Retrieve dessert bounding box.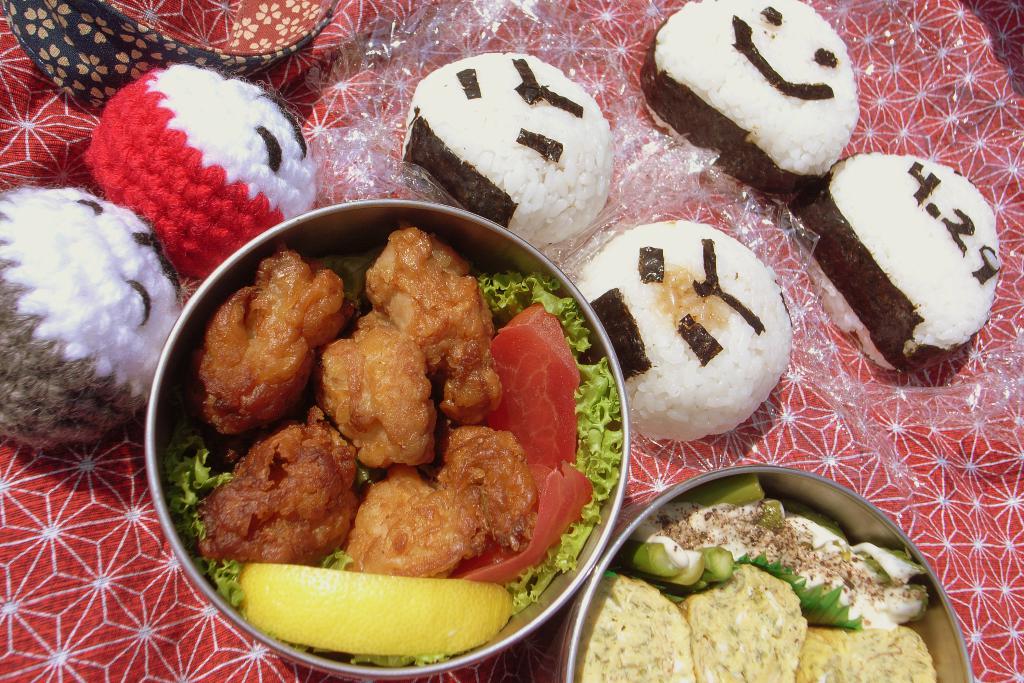
Bounding box: Rect(573, 218, 797, 442).
